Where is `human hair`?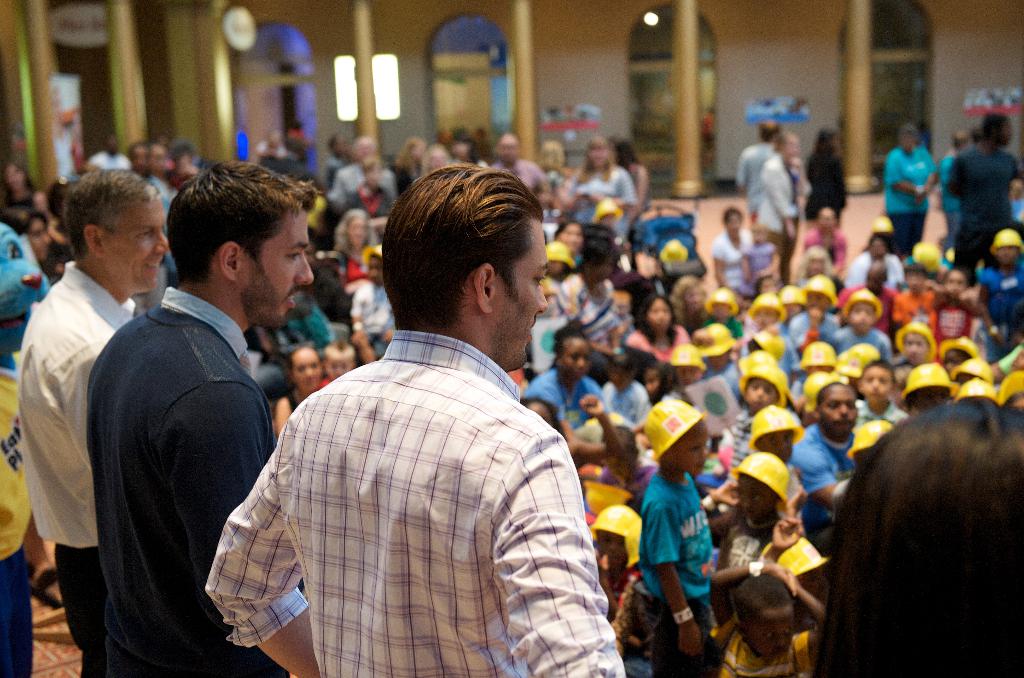
l=335, t=208, r=378, b=255.
